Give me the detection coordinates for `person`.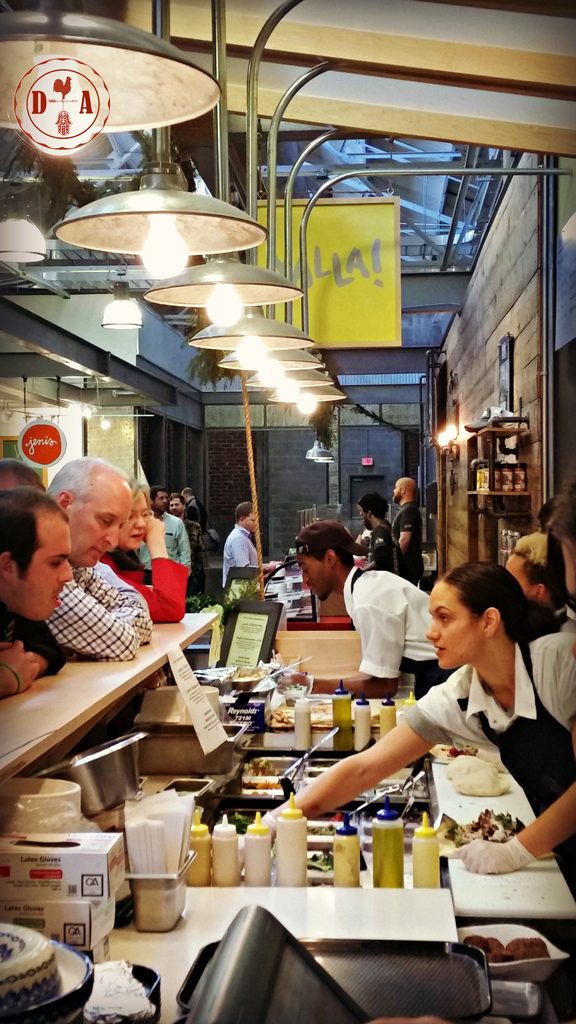
269 477 330 547.
